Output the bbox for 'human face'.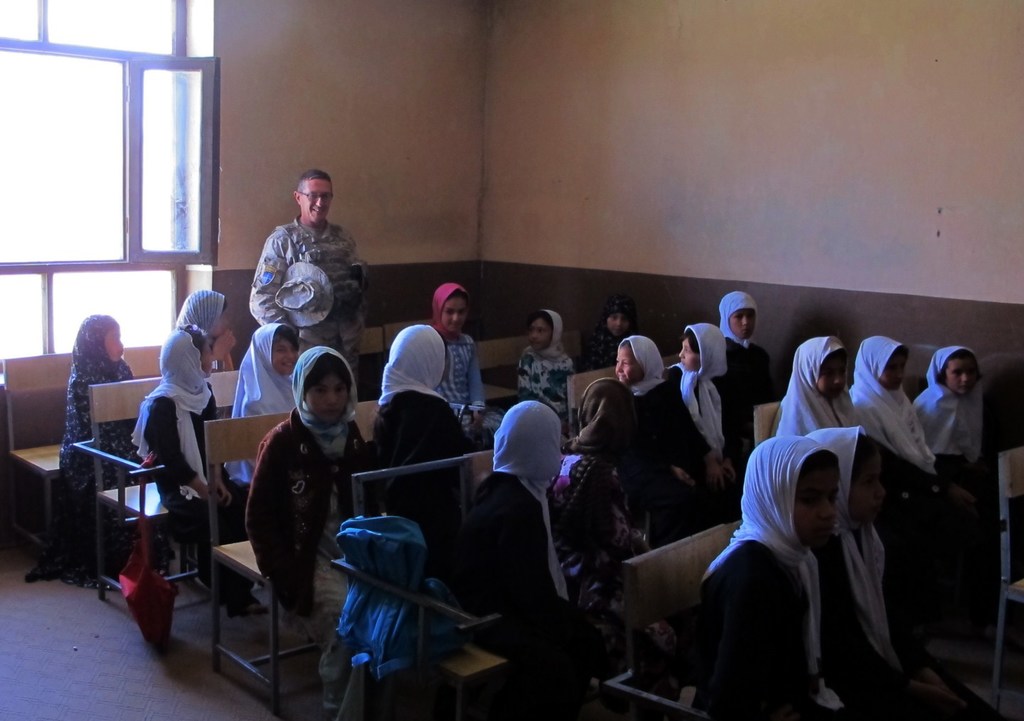
select_region(818, 360, 847, 401).
